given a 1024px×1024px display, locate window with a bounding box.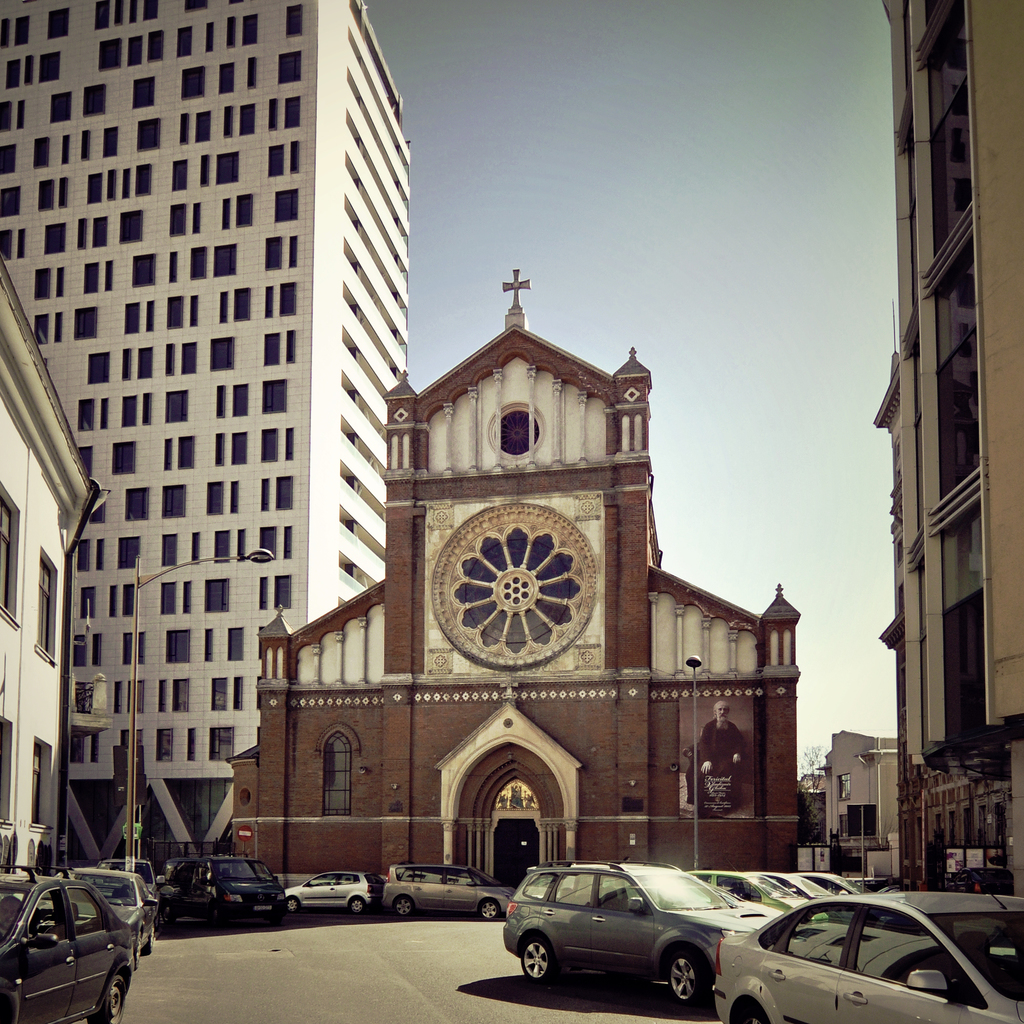
Located: bbox=(243, 17, 253, 43).
